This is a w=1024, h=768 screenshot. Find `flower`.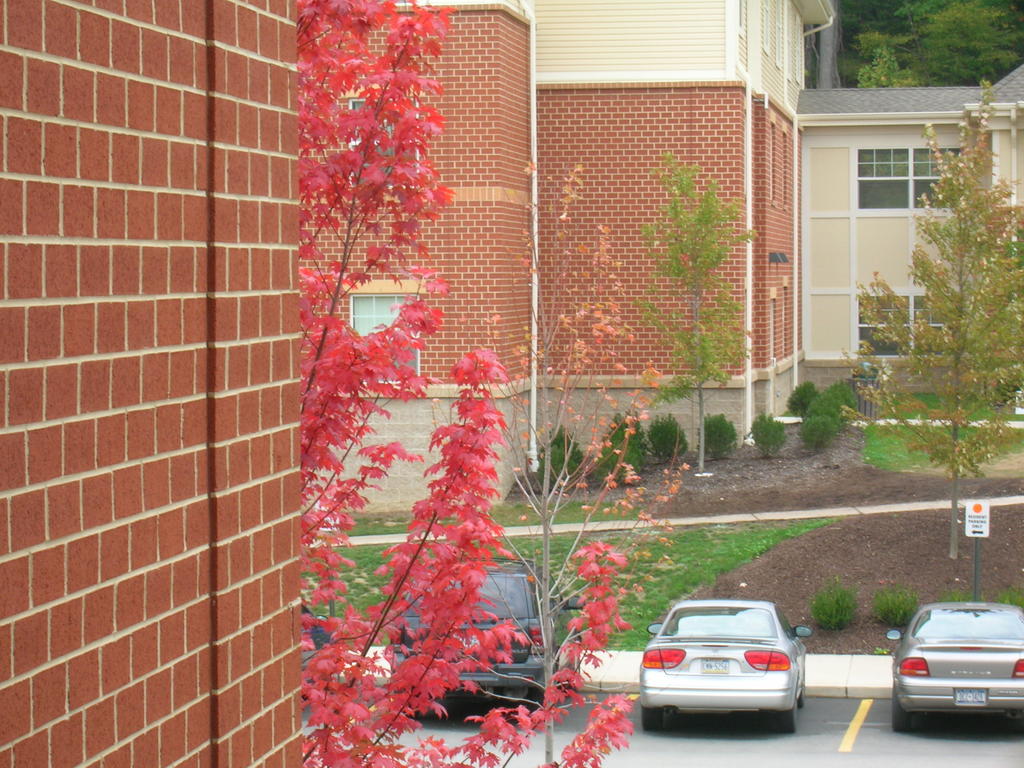
Bounding box: pyautogui.locateOnScreen(298, 0, 629, 767).
